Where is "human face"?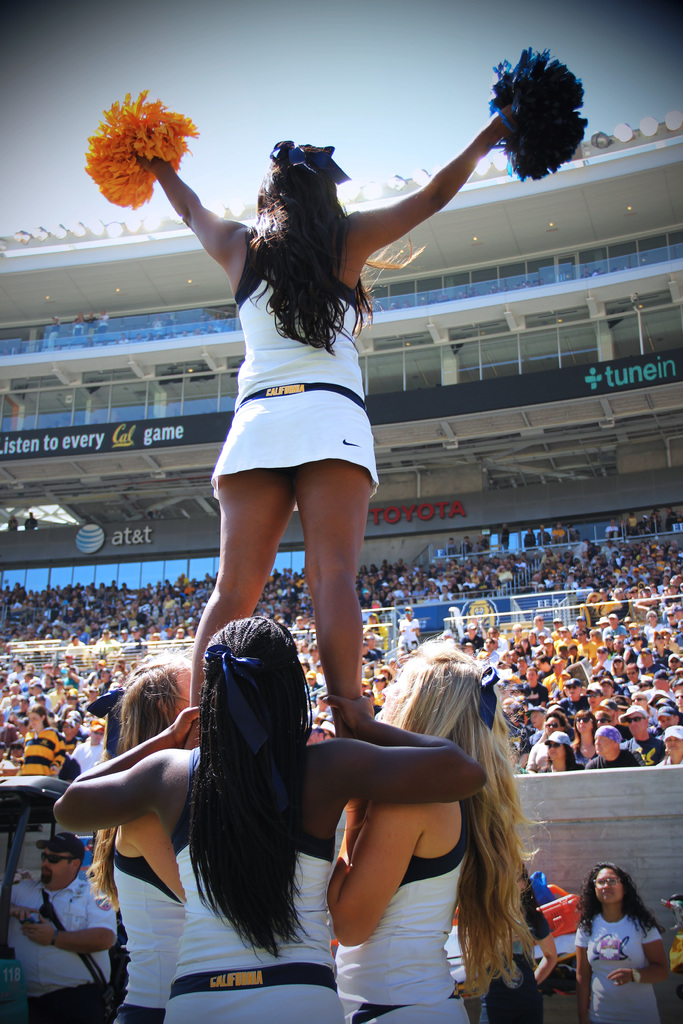
region(665, 739, 677, 755).
